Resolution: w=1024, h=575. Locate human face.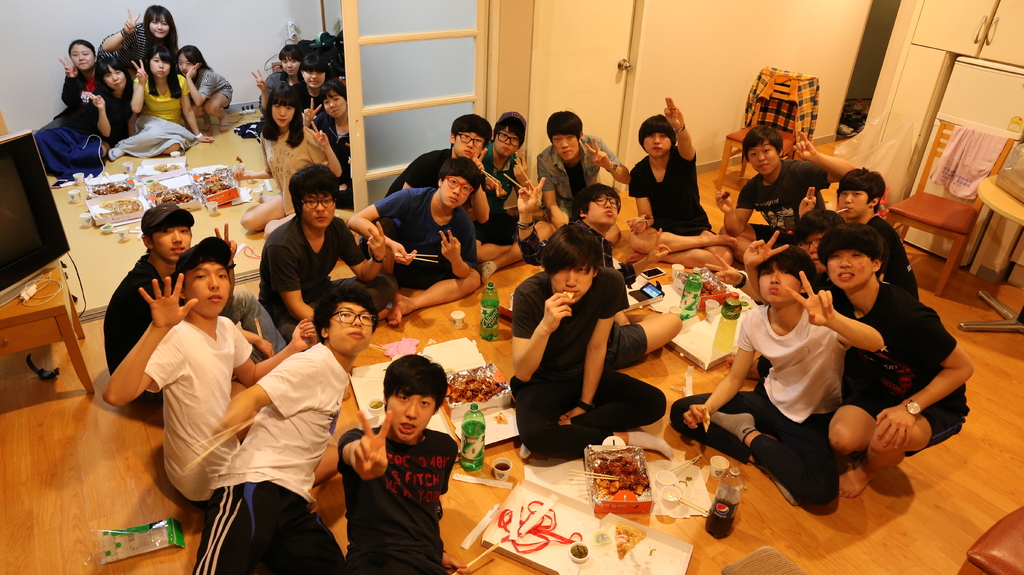
crop(445, 174, 474, 209).
